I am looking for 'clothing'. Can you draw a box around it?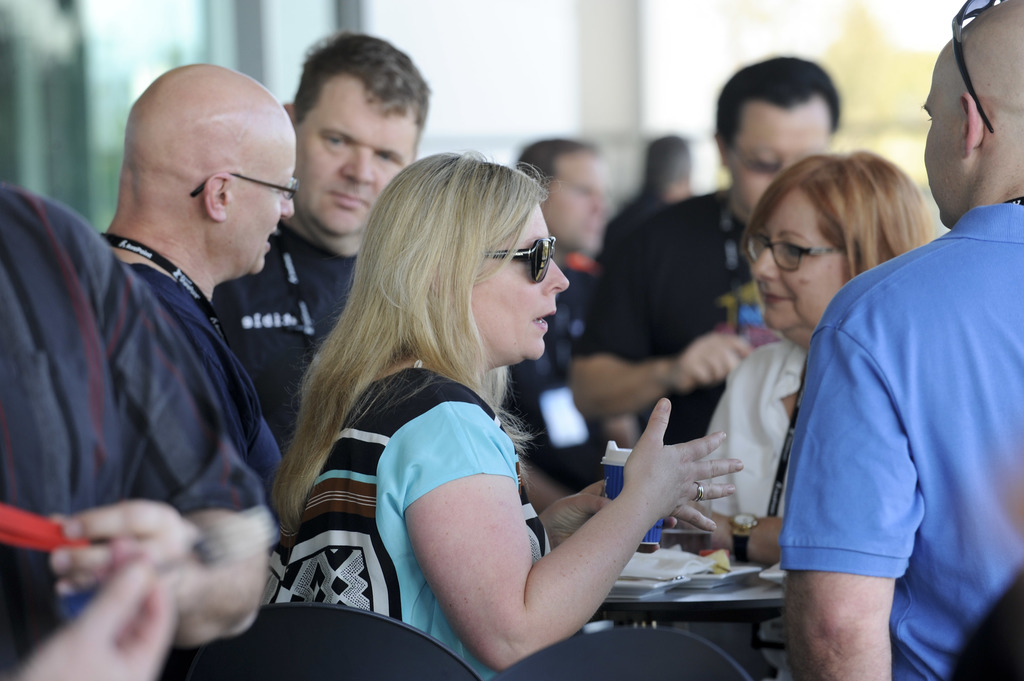
Sure, the bounding box is (598, 189, 672, 259).
